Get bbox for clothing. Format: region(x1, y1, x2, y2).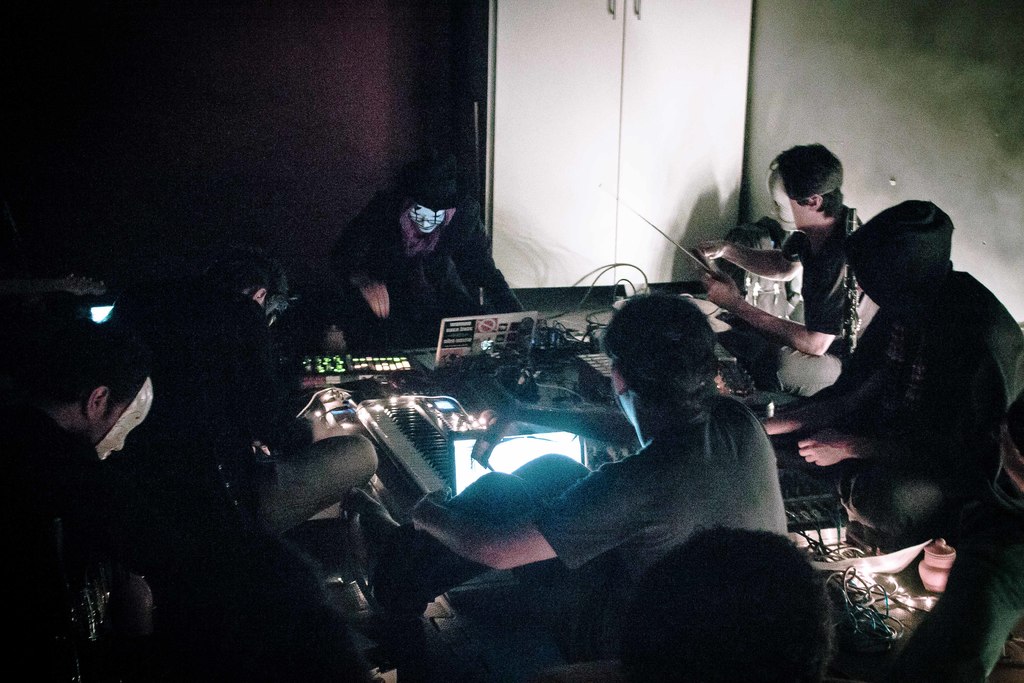
region(801, 262, 1023, 522).
